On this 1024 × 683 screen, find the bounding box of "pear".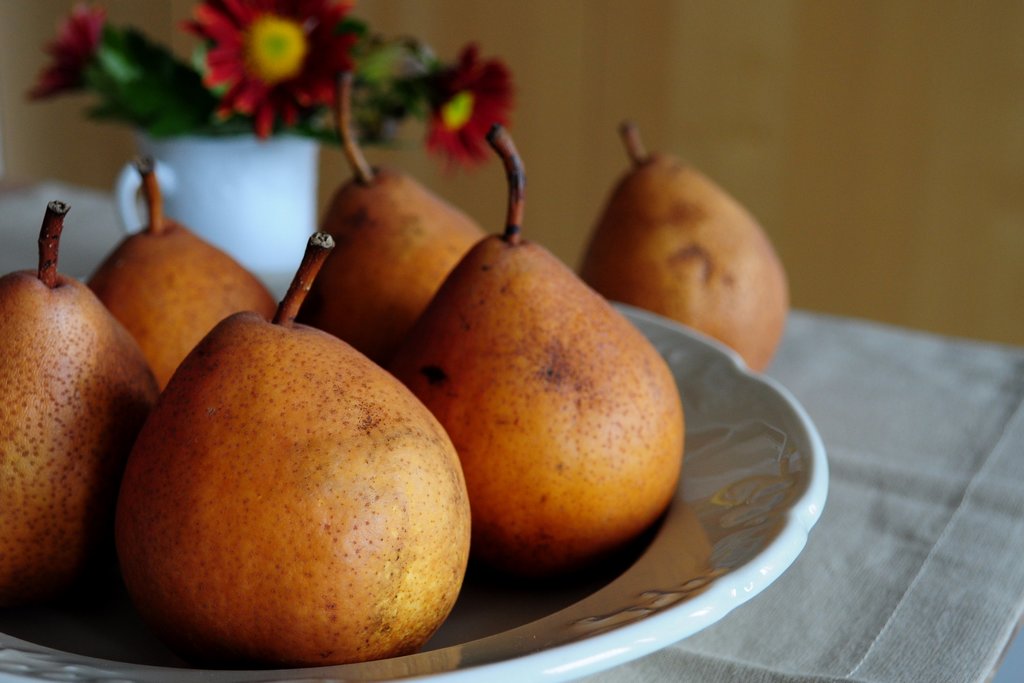
Bounding box: {"x1": 113, "y1": 308, "x2": 468, "y2": 663}.
